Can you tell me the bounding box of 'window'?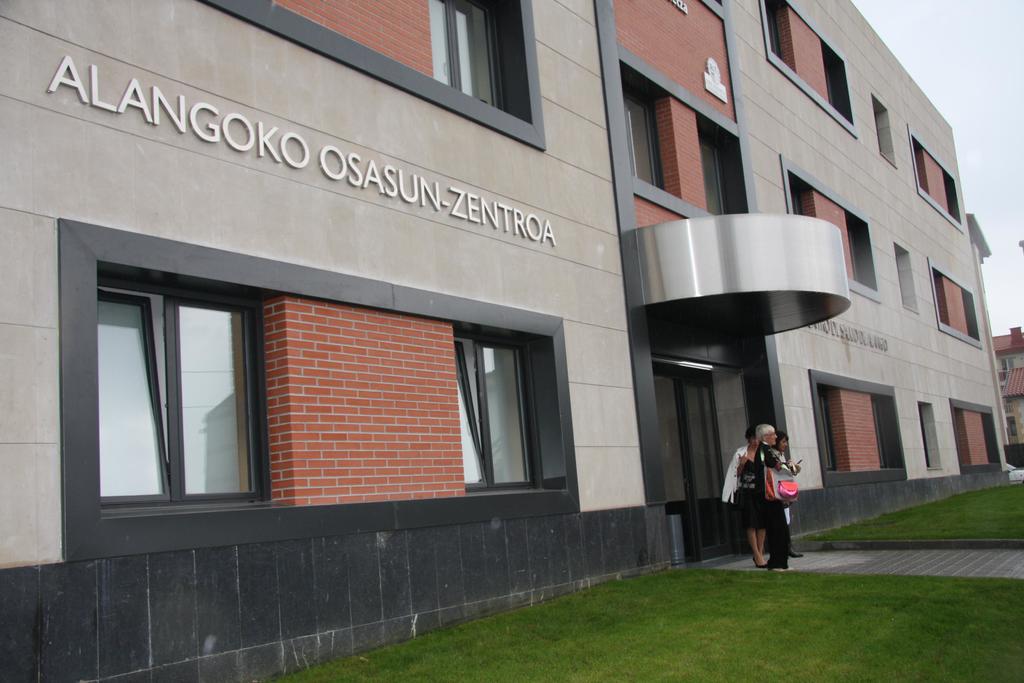
box=[620, 67, 668, 193].
